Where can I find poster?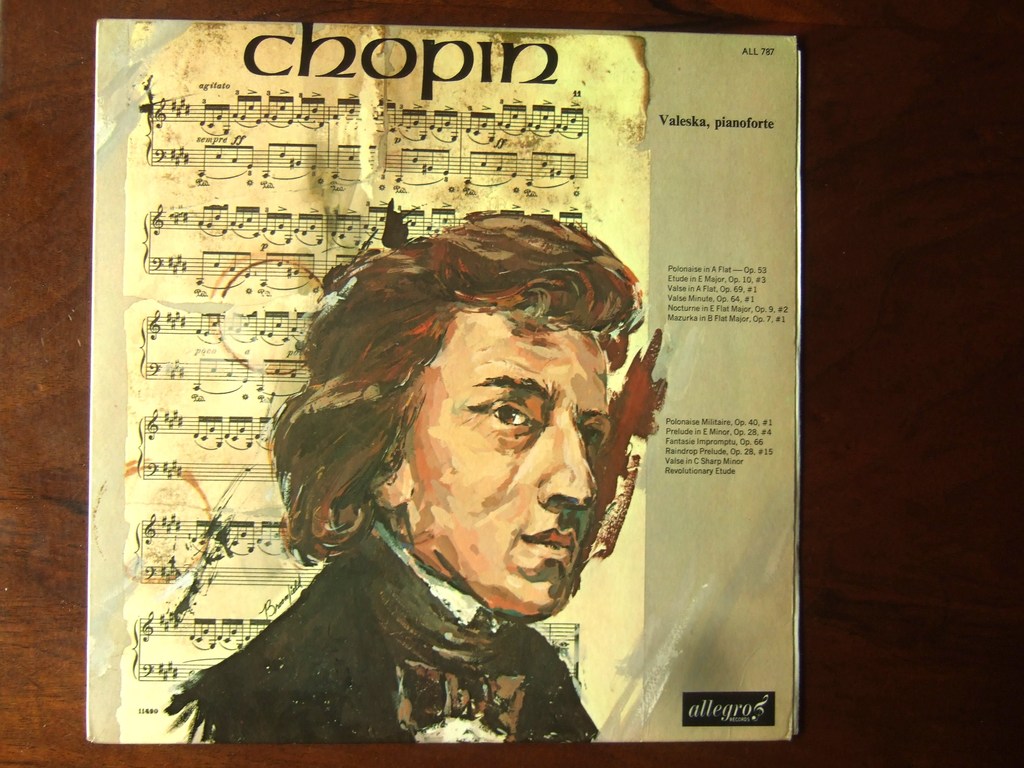
You can find it at detection(86, 22, 804, 751).
